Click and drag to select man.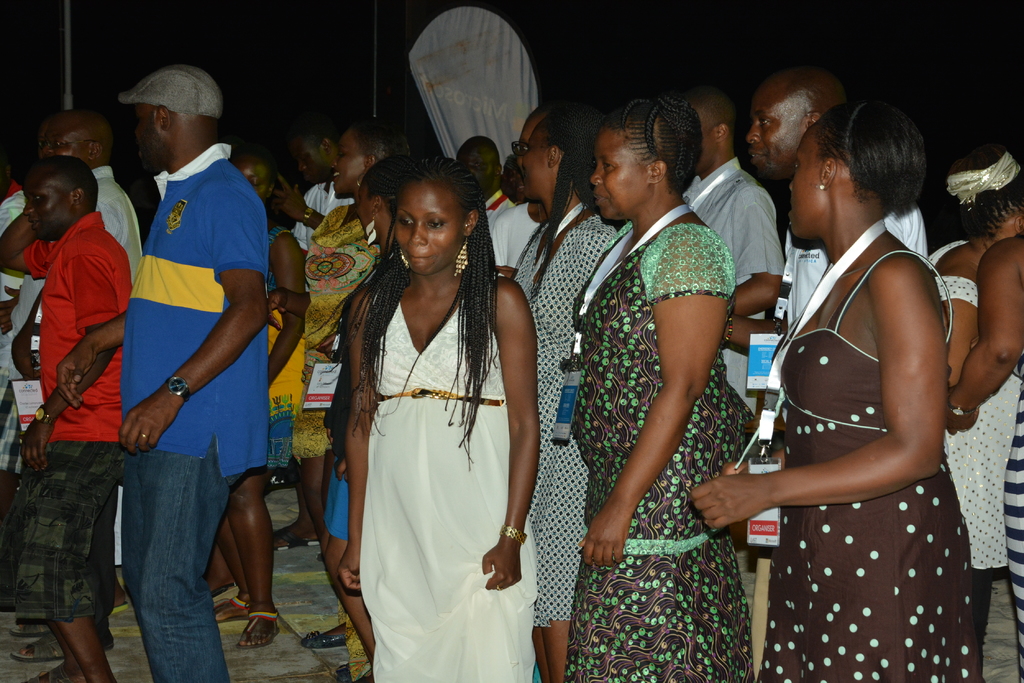
Selection: Rect(493, 202, 541, 278).
